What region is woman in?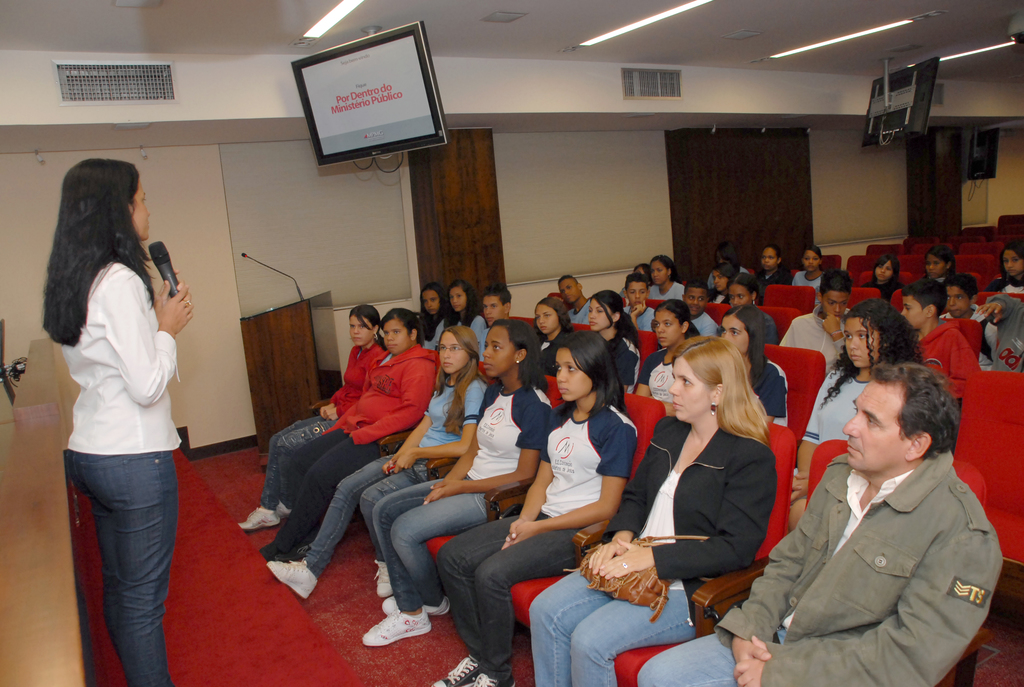
l=524, t=336, r=780, b=686.
